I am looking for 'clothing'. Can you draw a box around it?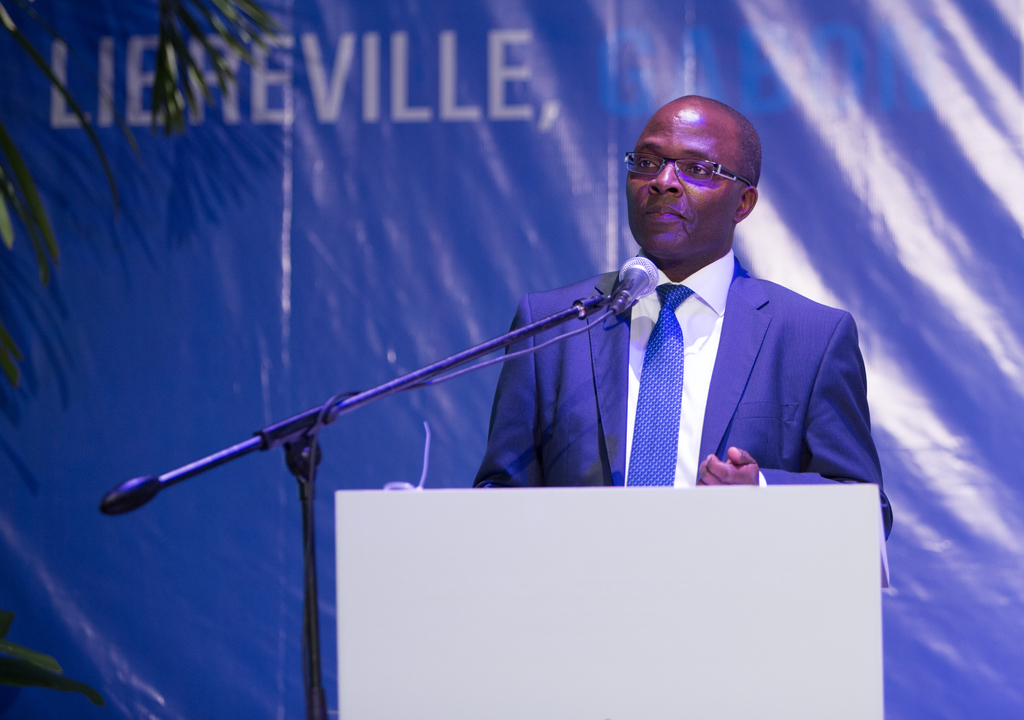
Sure, the bounding box is <region>469, 251, 893, 540</region>.
